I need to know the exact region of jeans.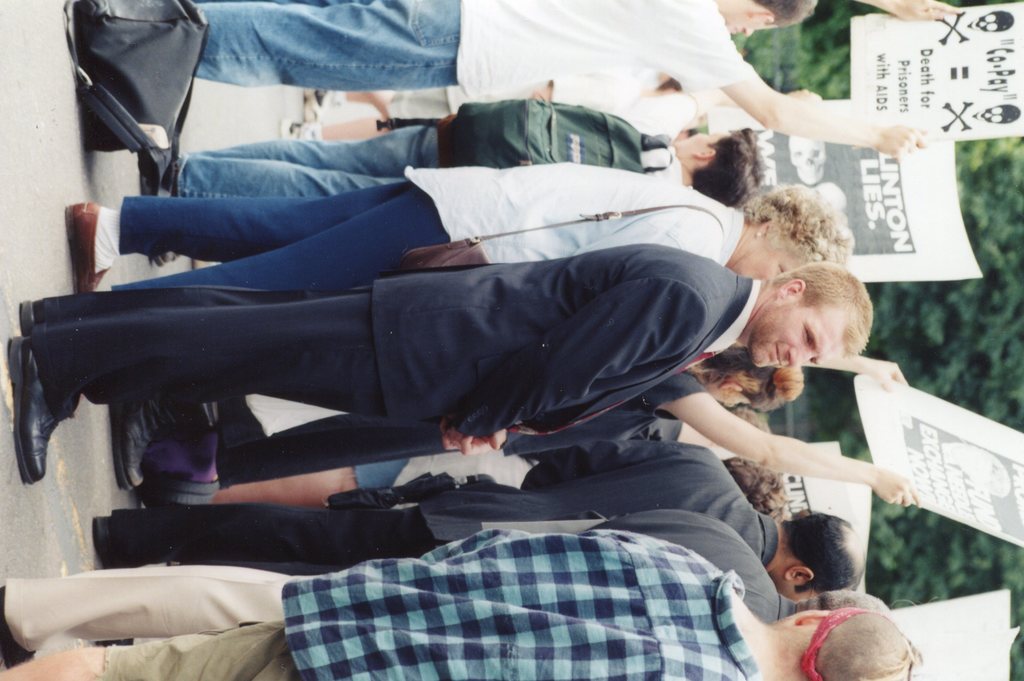
Region: 175, 125, 440, 197.
